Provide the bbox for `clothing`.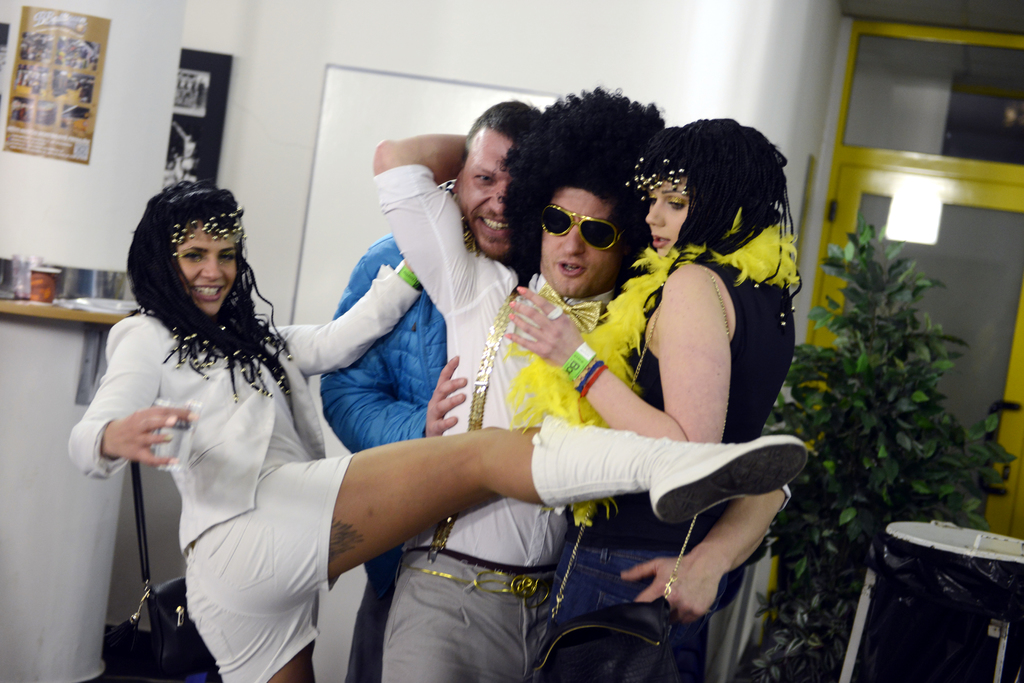
<region>319, 234, 450, 682</region>.
